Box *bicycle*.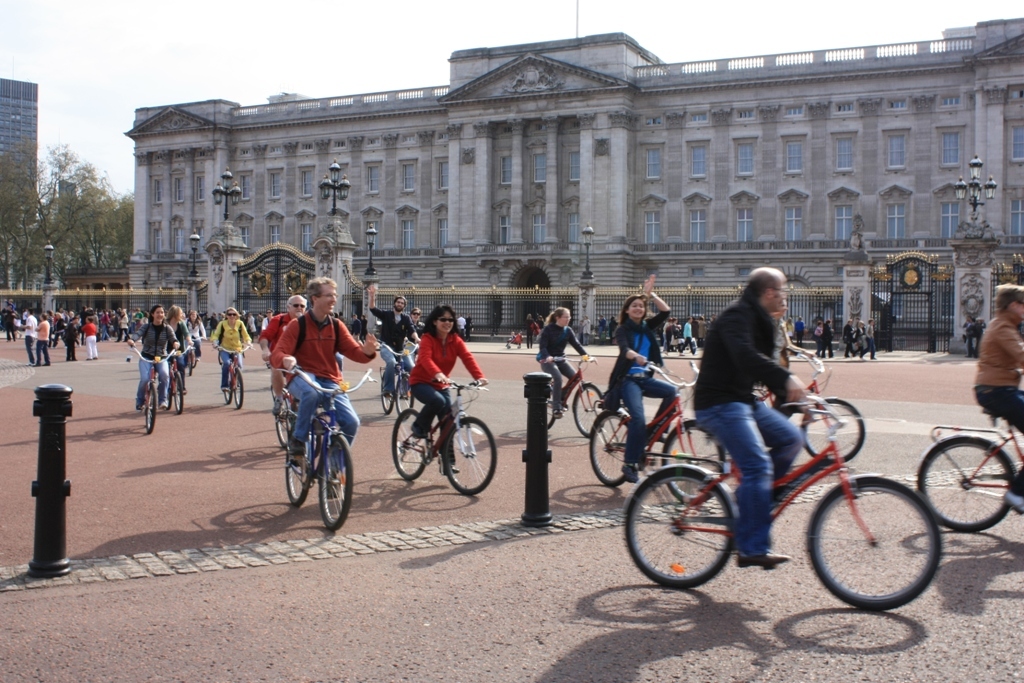
<bbox>213, 341, 250, 412</bbox>.
